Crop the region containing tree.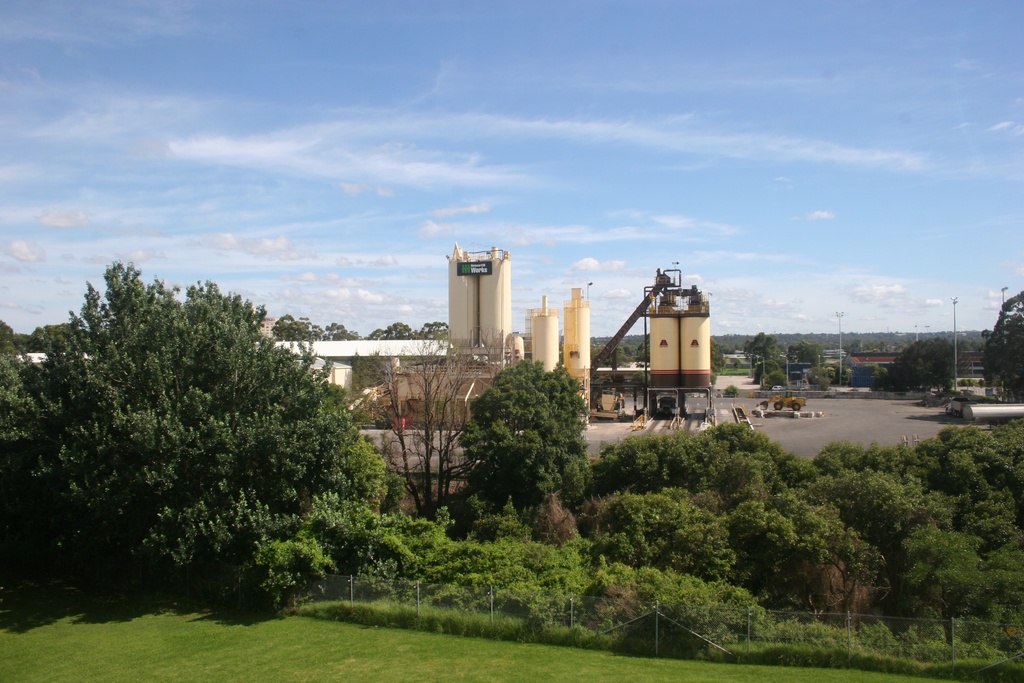
Crop region: 788, 339, 845, 365.
